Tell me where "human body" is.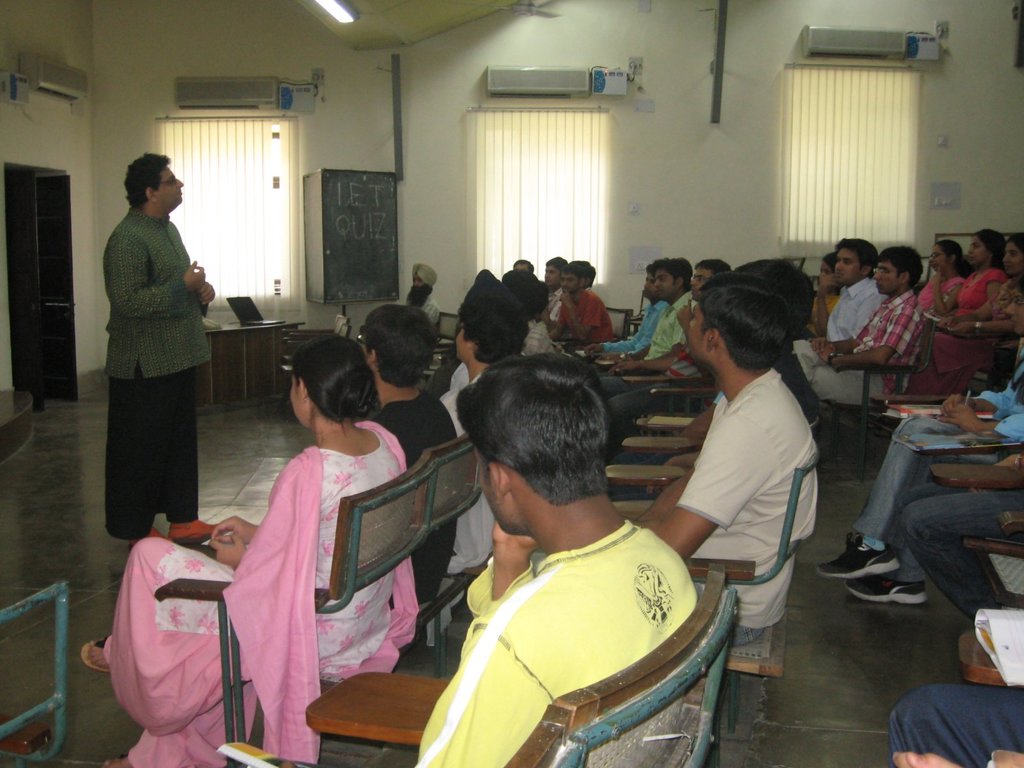
"human body" is at region(433, 282, 524, 577).
